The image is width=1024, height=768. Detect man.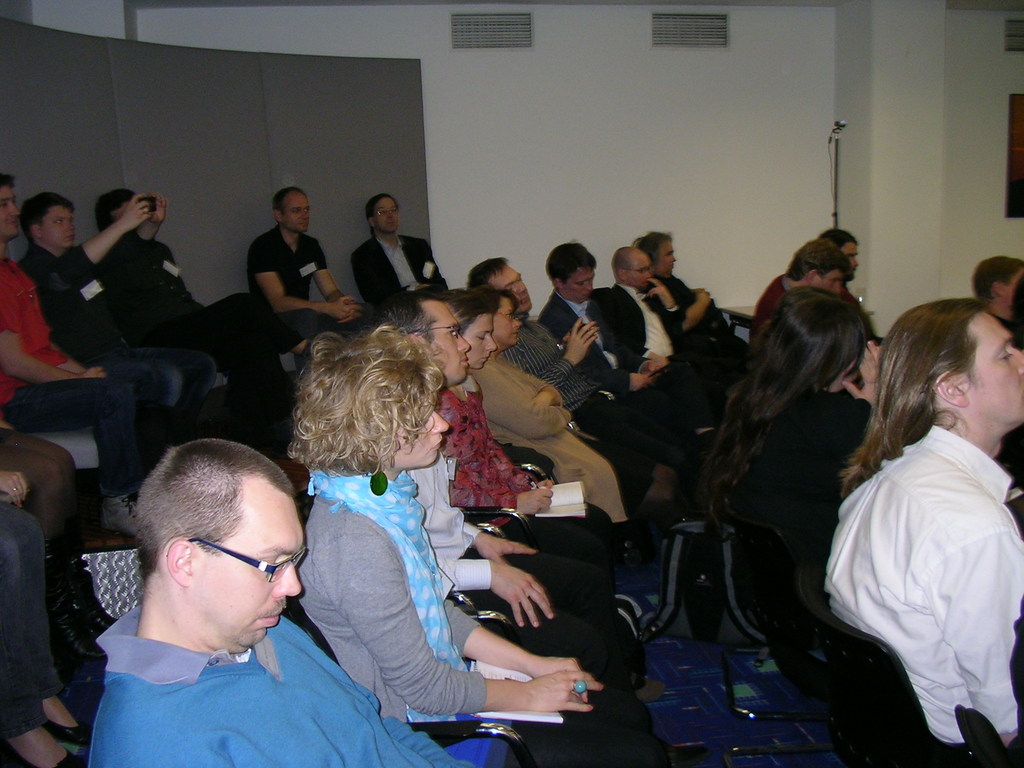
Detection: 83, 436, 472, 767.
